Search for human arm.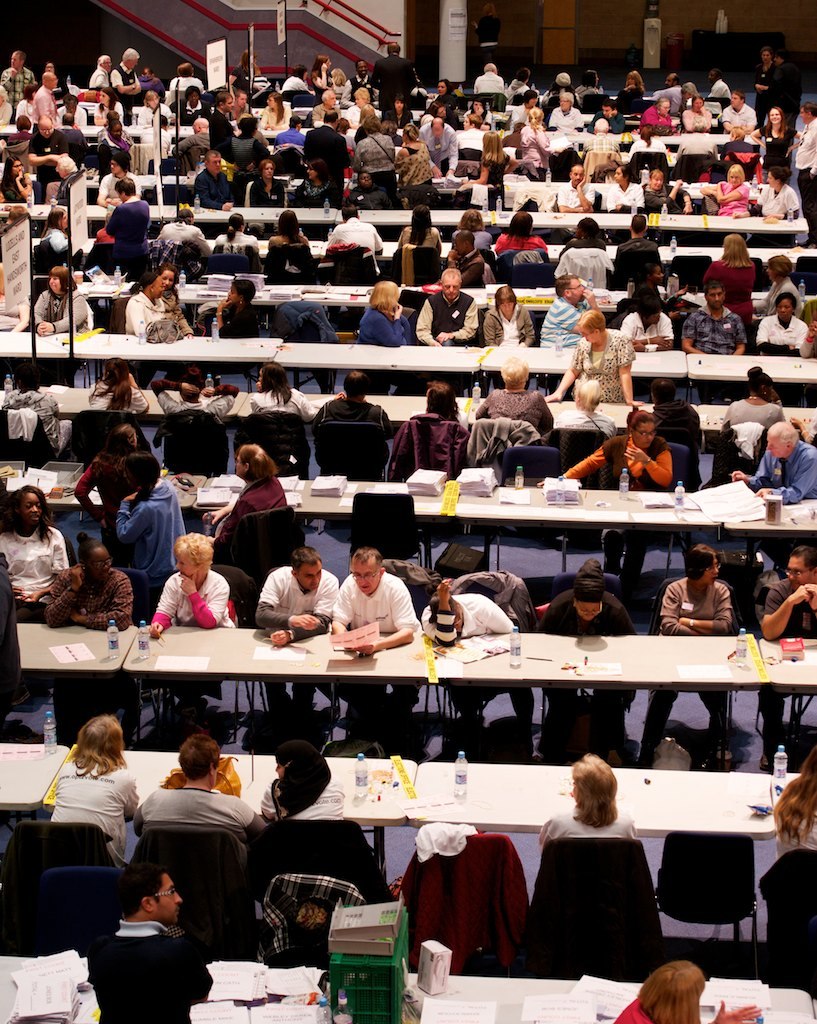
Found at bbox(213, 297, 255, 339).
